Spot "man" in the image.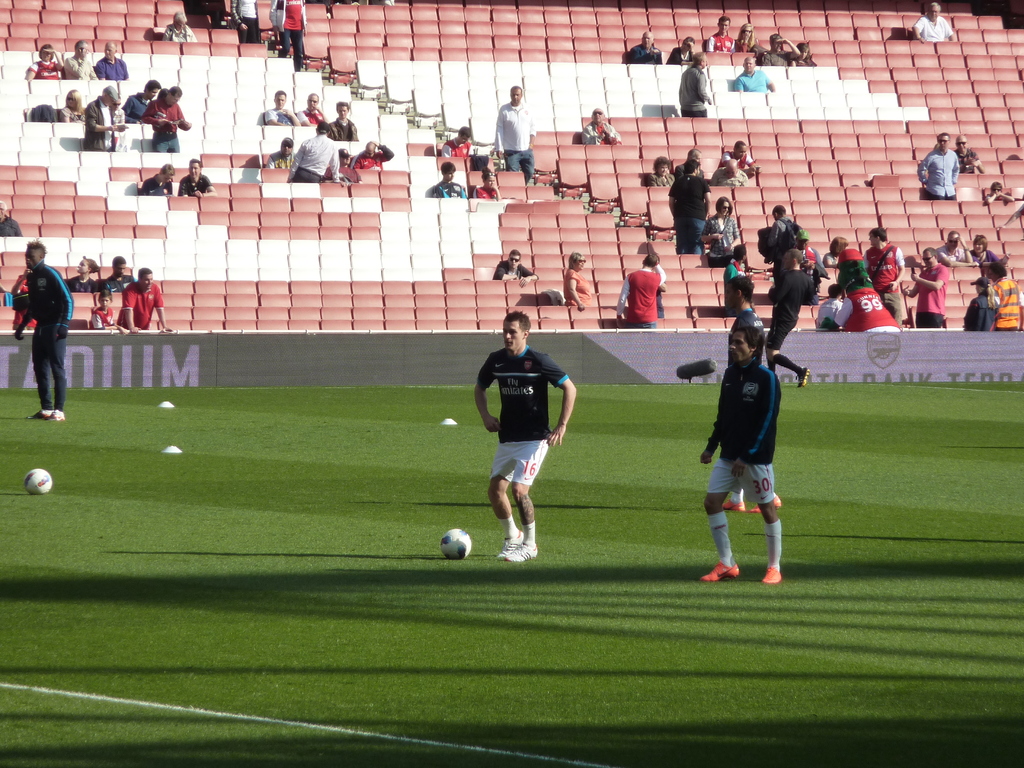
"man" found at [266, 0, 307, 72].
